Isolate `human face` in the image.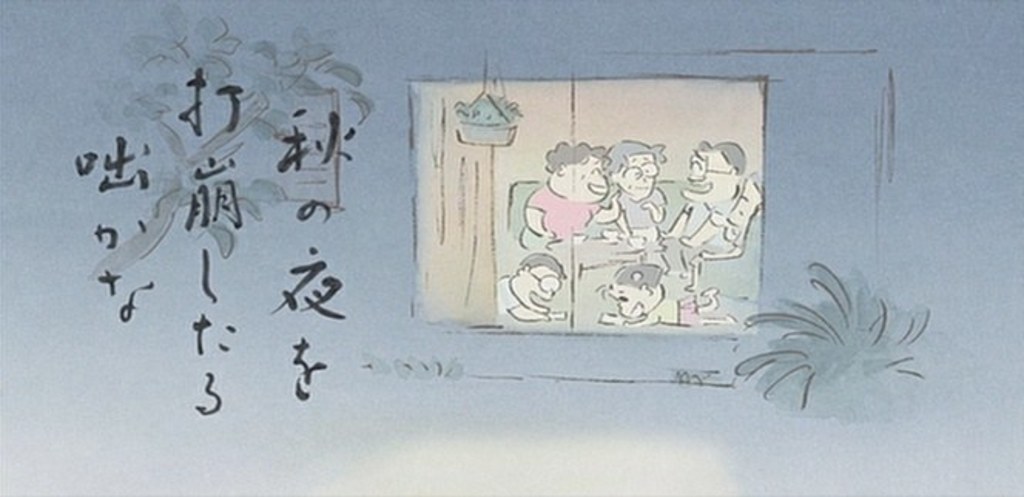
Isolated region: (683, 150, 734, 201).
